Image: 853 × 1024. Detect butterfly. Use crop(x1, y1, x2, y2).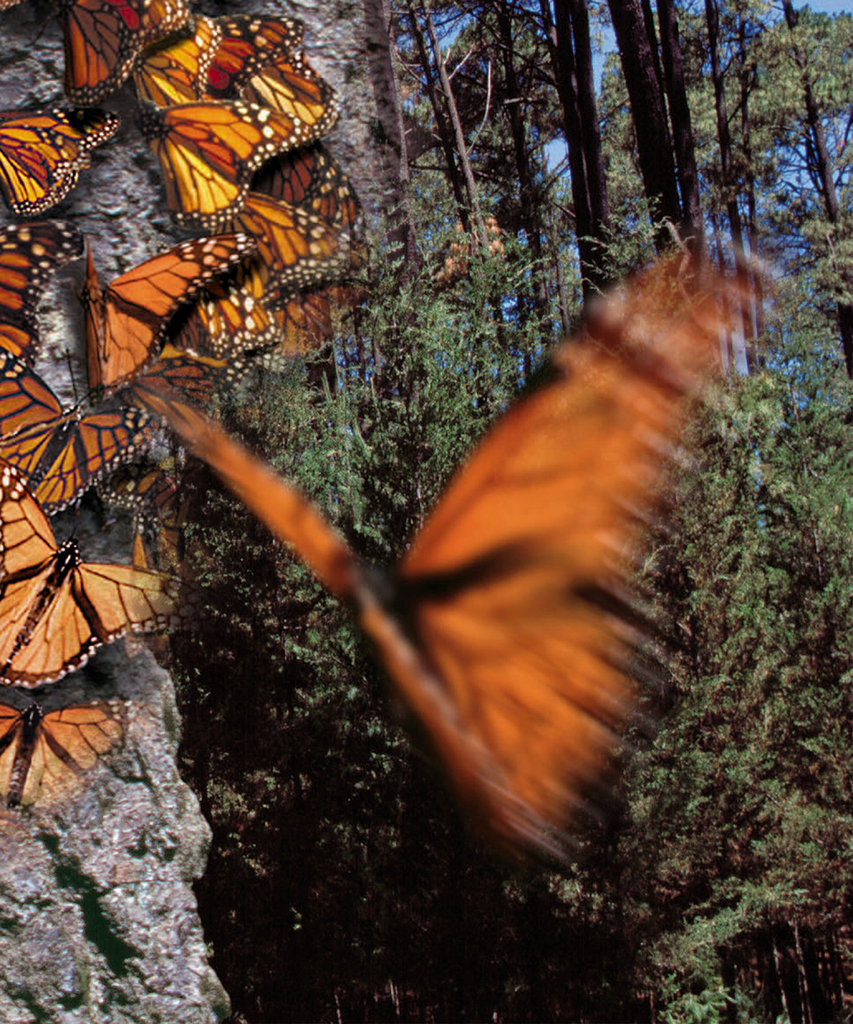
crop(0, 513, 151, 695).
